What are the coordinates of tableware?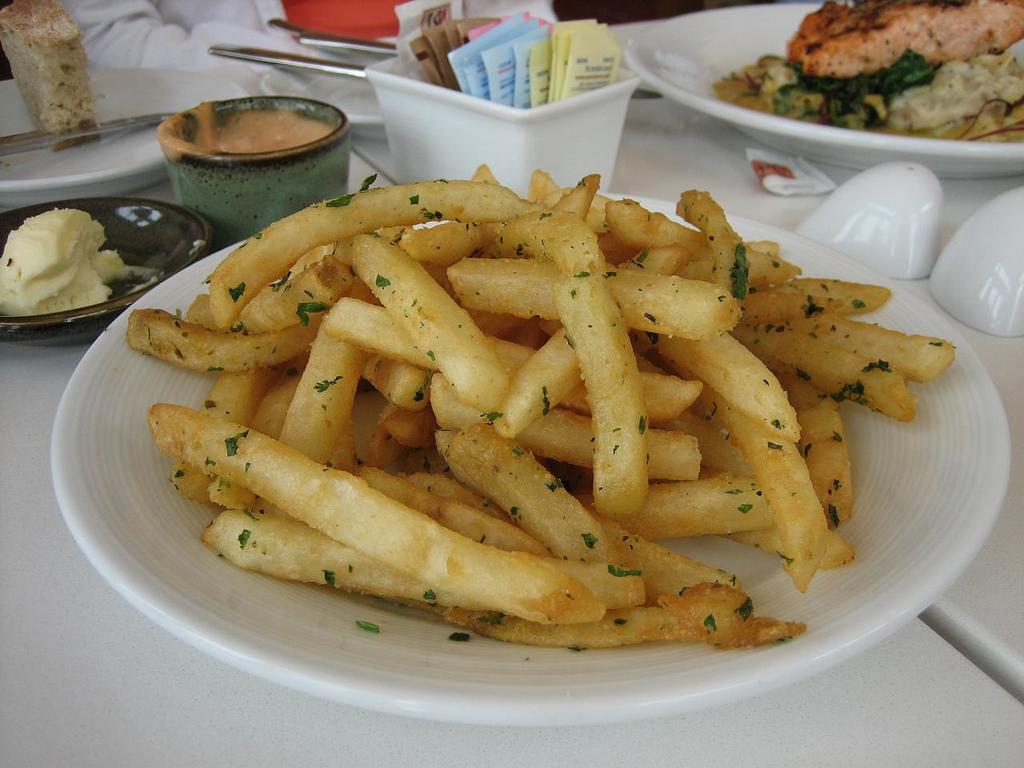
region(157, 98, 353, 246).
